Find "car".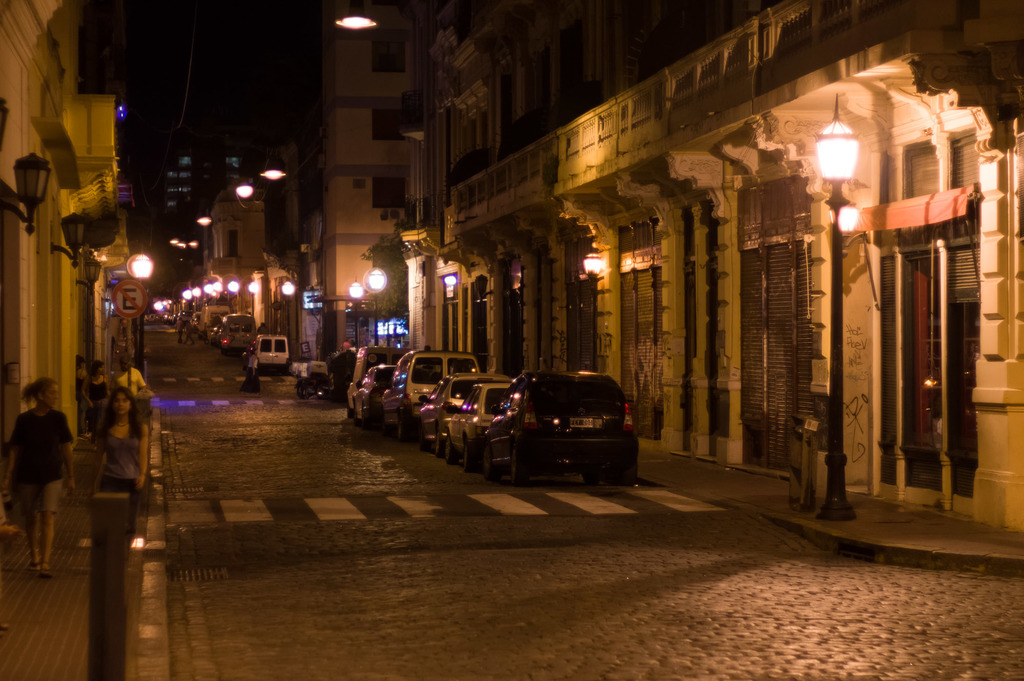
(left=354, top=362, right=398, bottom=434).
